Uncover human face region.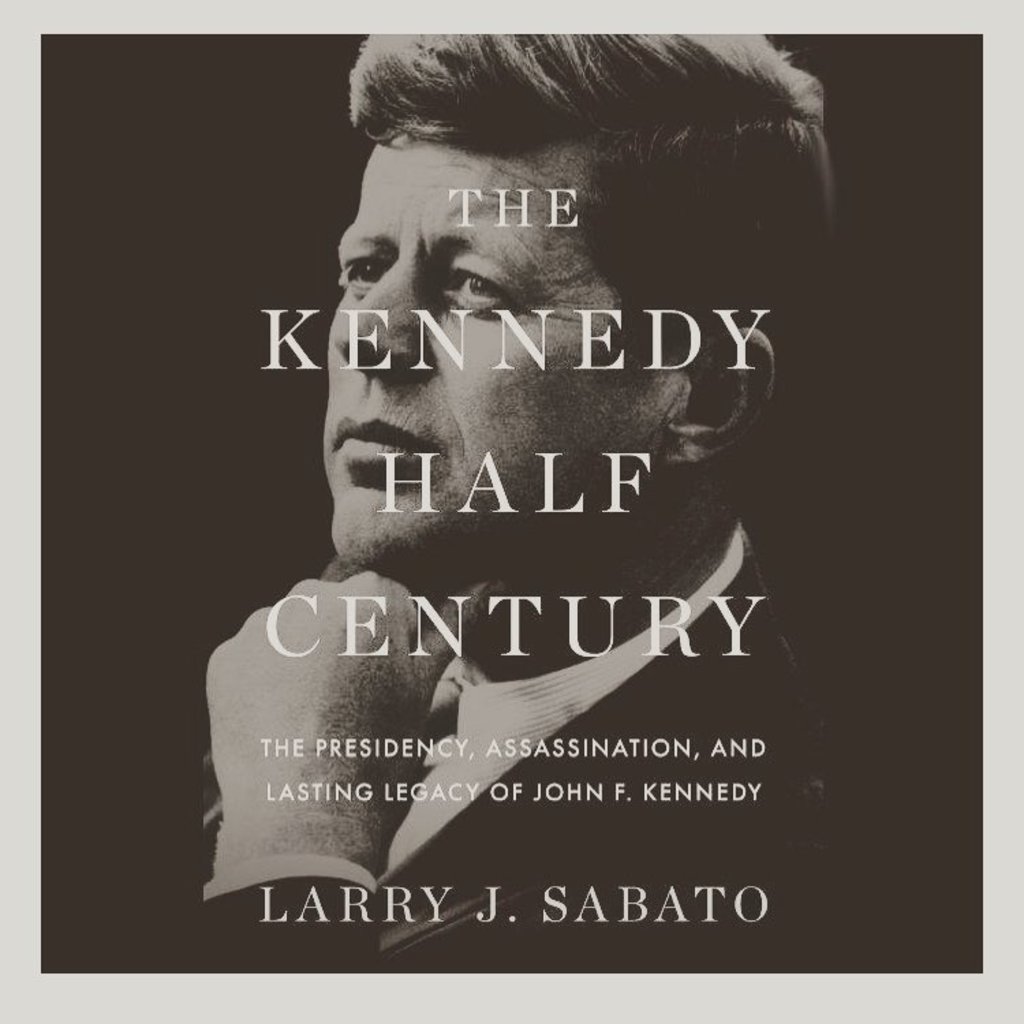
Uncovered: l=324, t=139, r=664, b=561.
